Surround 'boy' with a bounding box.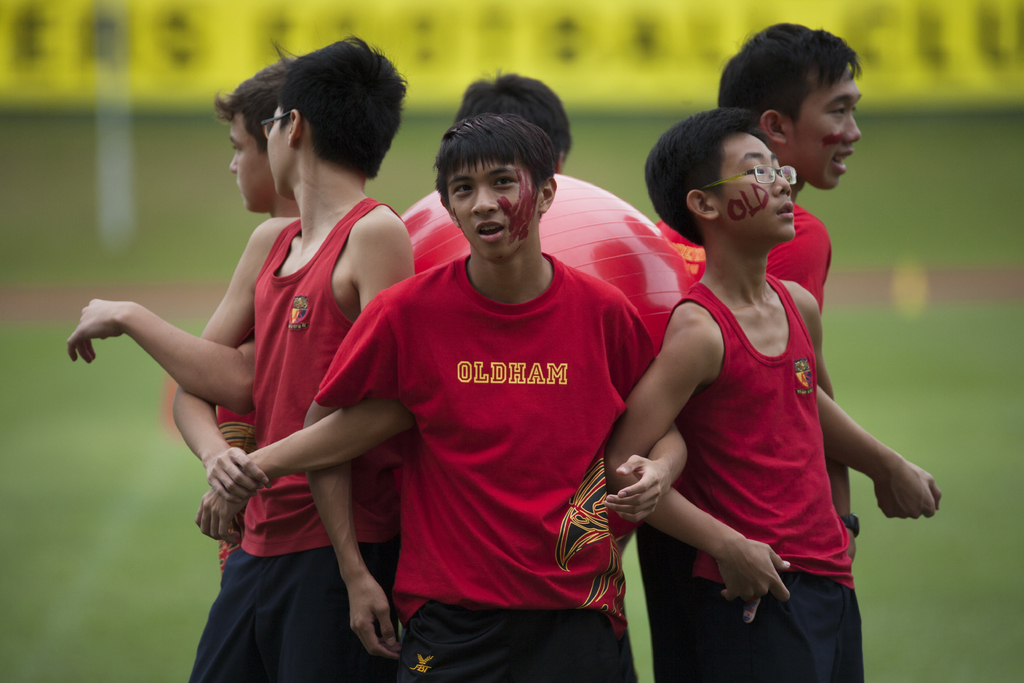
[452, 70, 574, 168].
